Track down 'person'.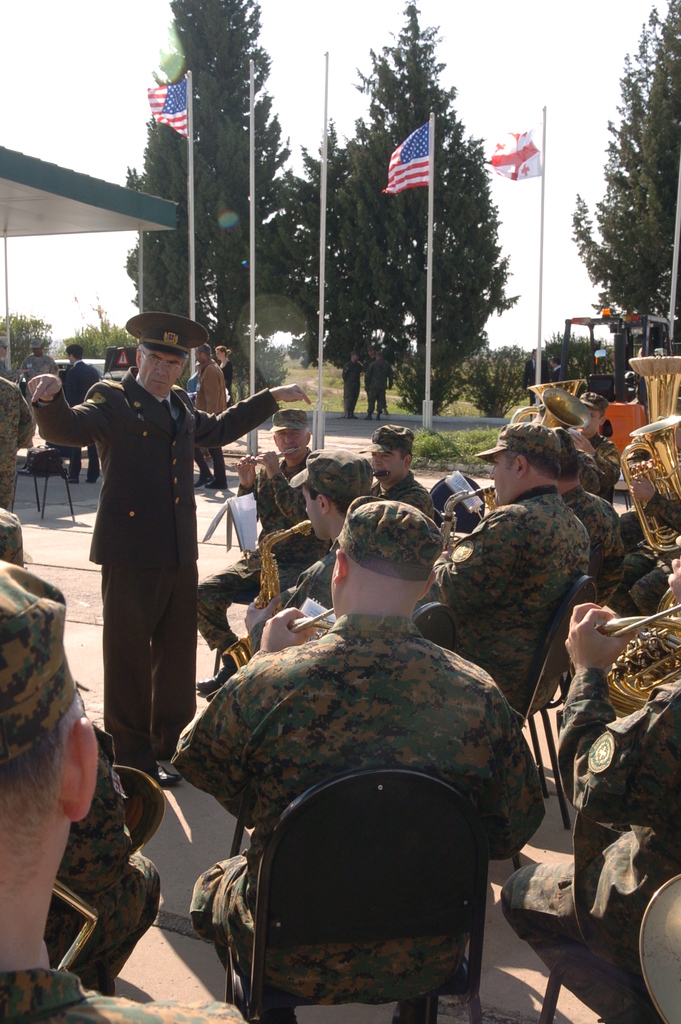
Tracked to 166:505:562:1011.
